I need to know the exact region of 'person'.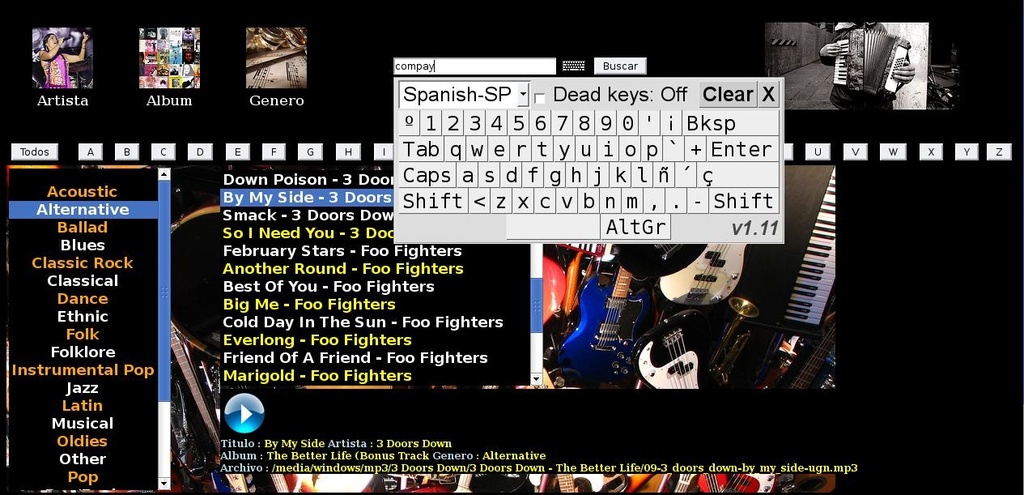
Region: (x1=812, y1=17, x2=923, y2=103).
